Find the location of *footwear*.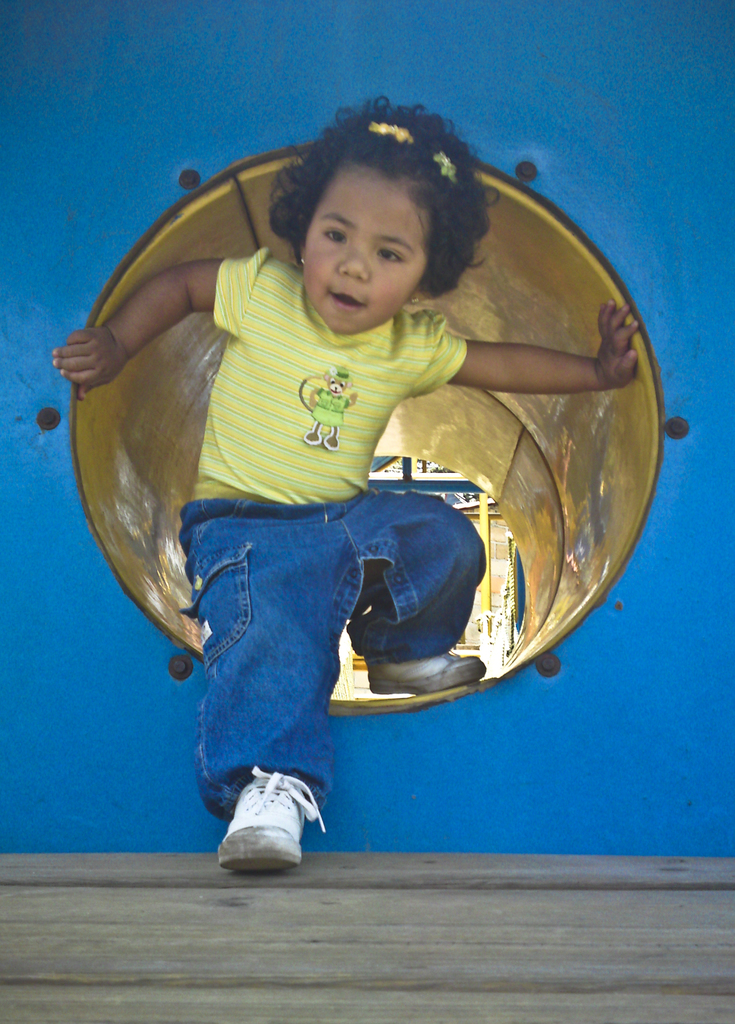
Location: [left=367, top=647, right=480, bottom=697].
